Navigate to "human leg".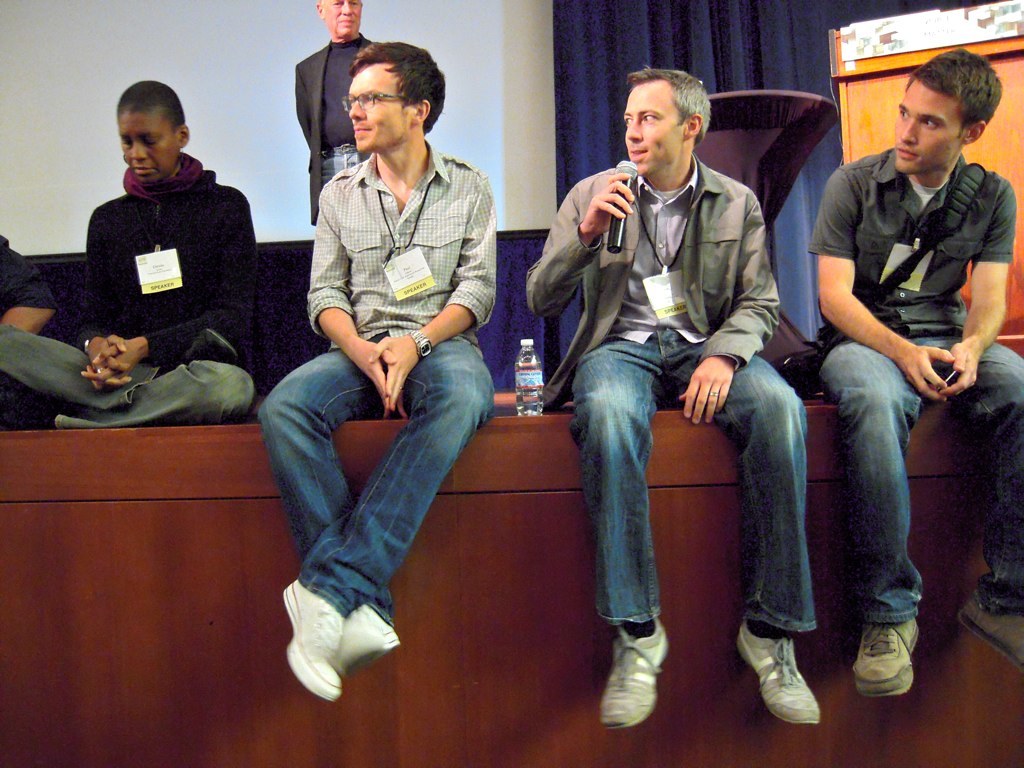
Navigation target: bbox=[276, 331, 495, 696].
